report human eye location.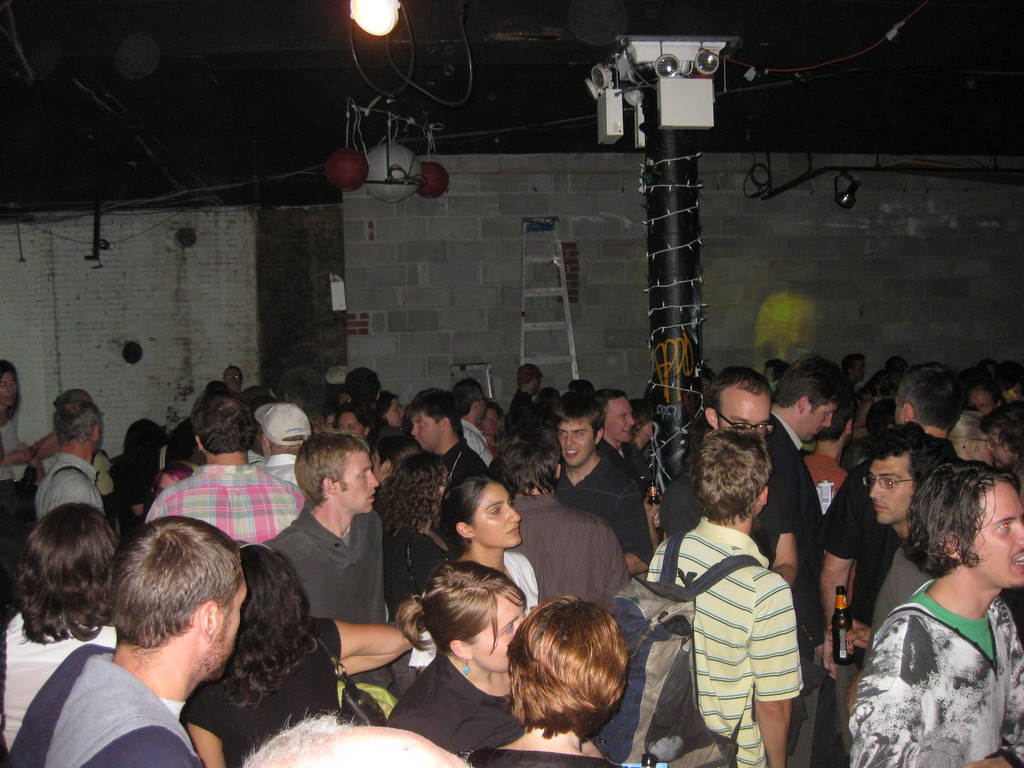
Report: <bbox>755, 422, 769, 431</bbox>.
